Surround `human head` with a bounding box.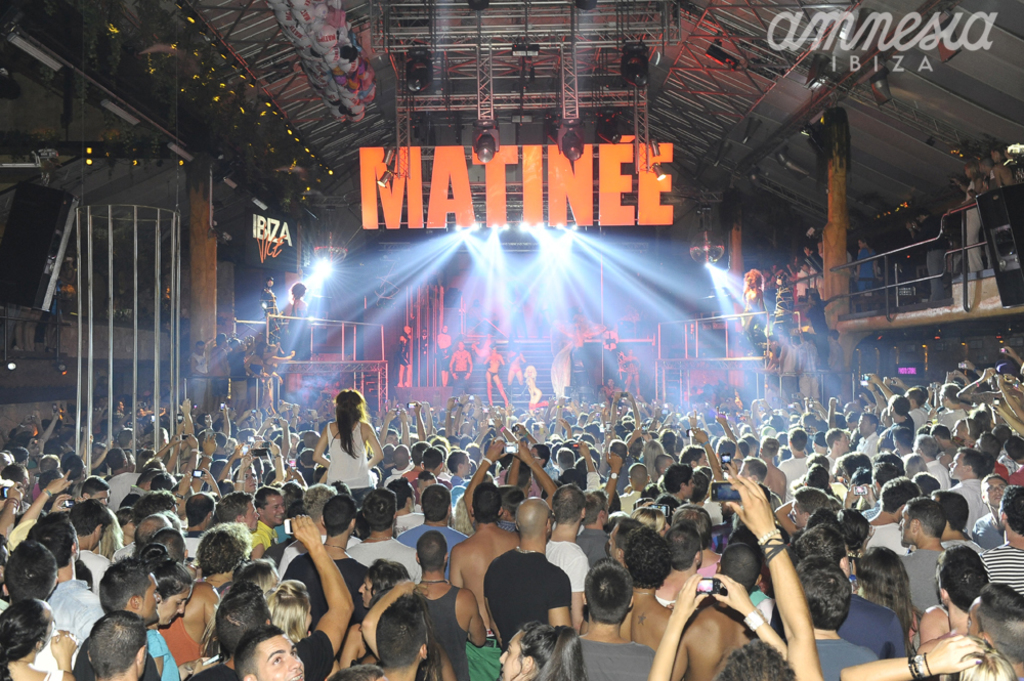
Rect(932, 546, 990, 604).
